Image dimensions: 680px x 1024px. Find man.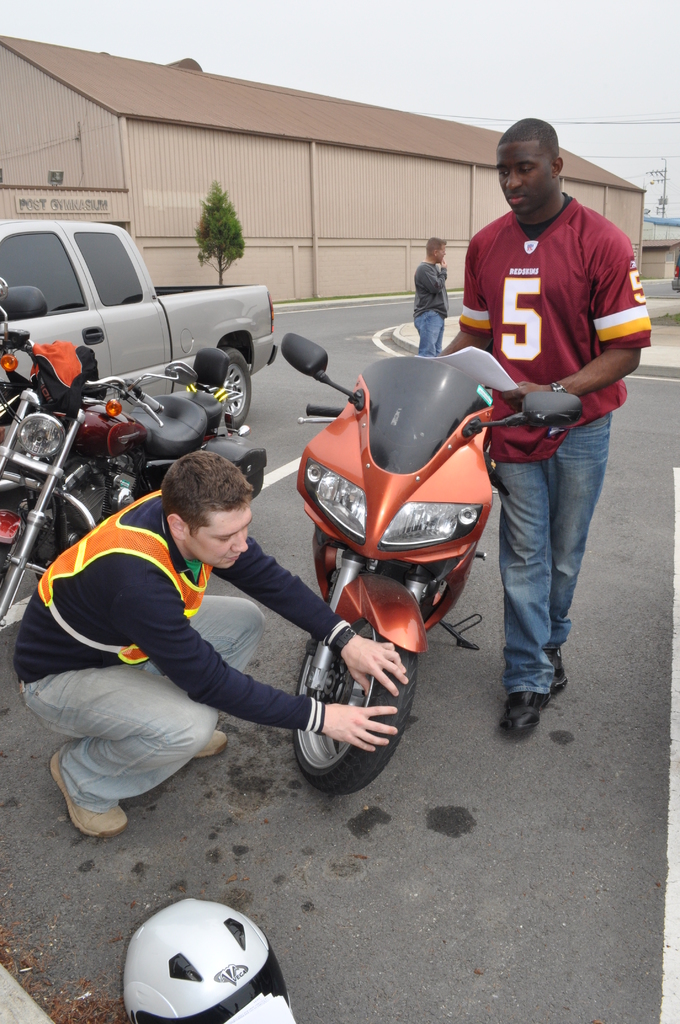
crop(407, 234, 451, 355).
